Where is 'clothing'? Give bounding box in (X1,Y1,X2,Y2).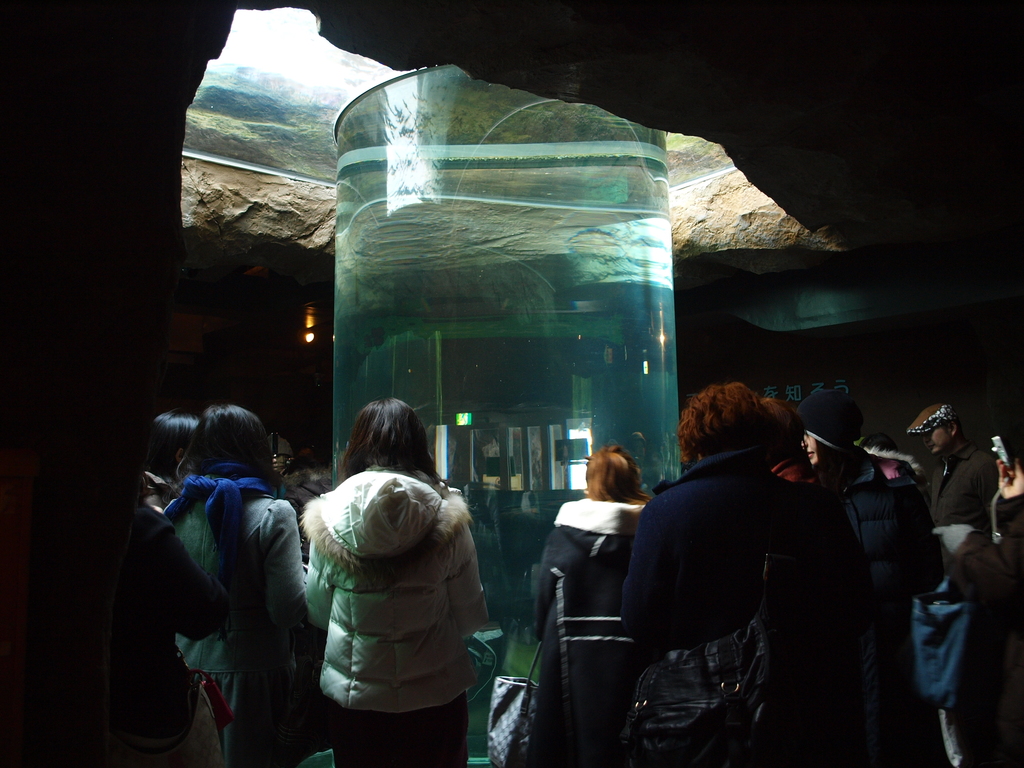
(157,460,310,767).
